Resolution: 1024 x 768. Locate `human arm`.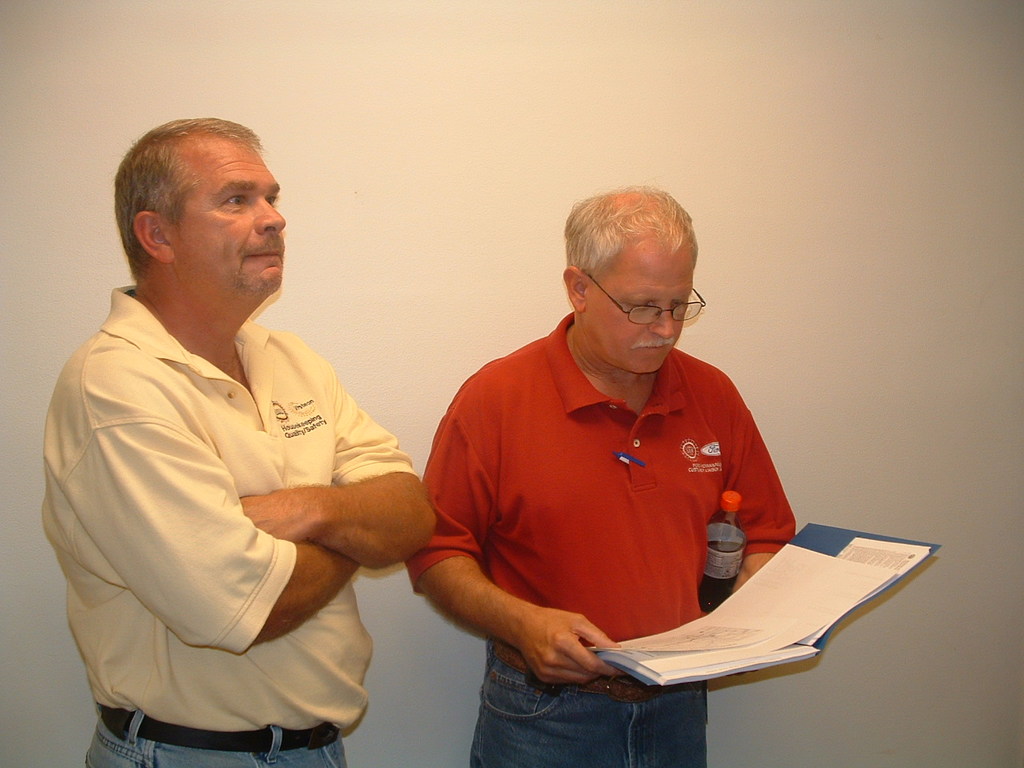
<box>693,393,784,615</box>.
